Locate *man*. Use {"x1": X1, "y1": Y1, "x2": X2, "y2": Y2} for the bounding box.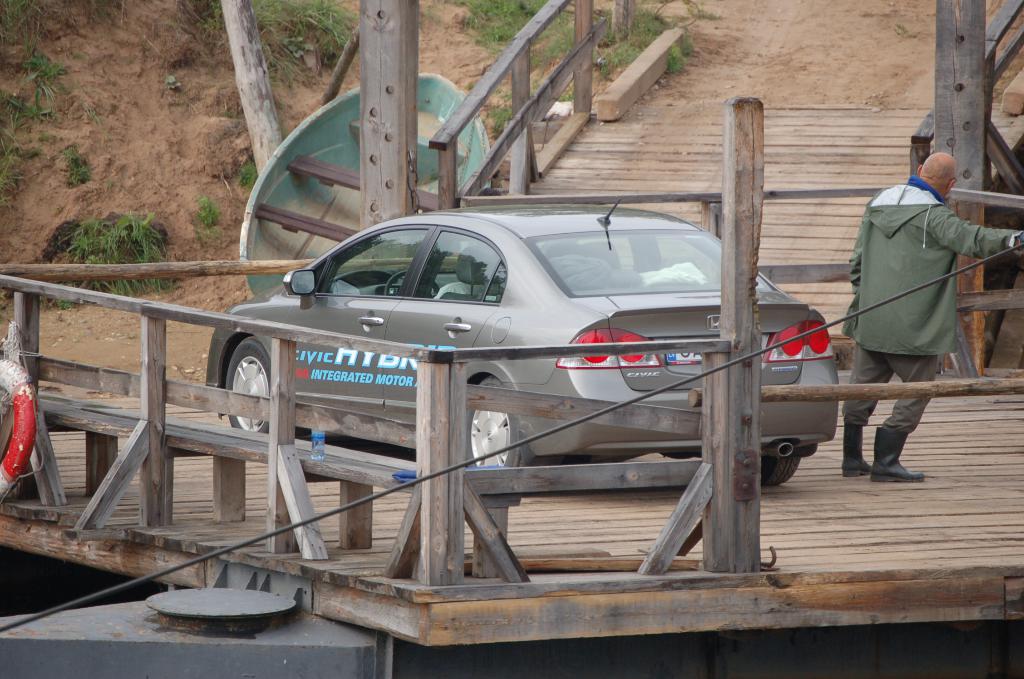
{"x1": 835, "y1": 153, "x2": 1023, "y2": 484}.
